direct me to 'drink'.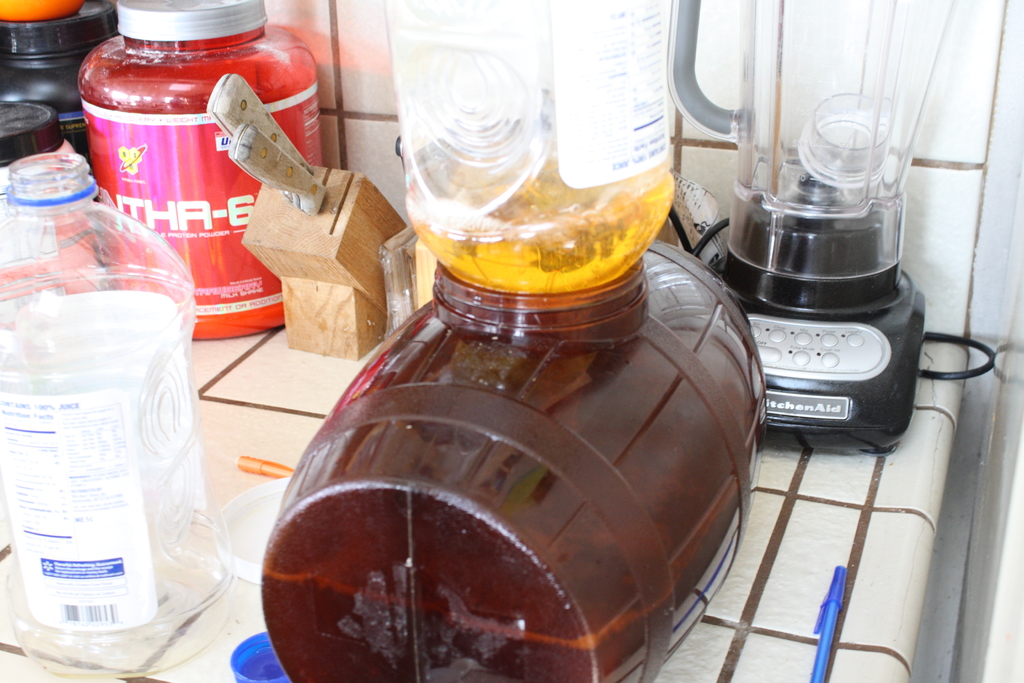
Direction: (left=408, top=135, right=673, bottom=293).
